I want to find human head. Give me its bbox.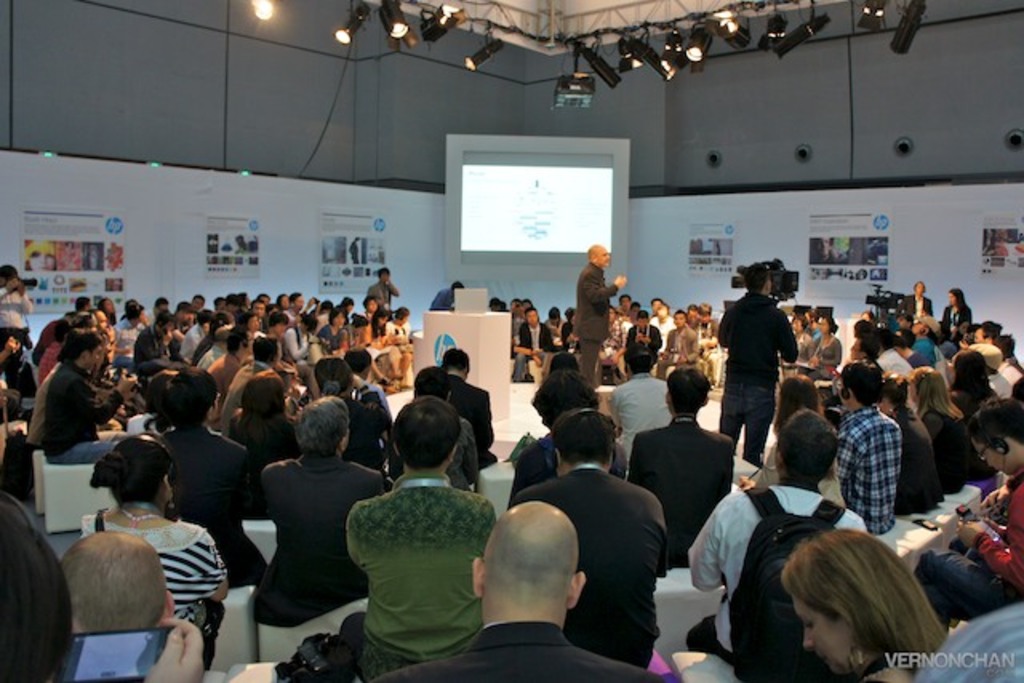
bbox=(0, 264, 16, 282).
